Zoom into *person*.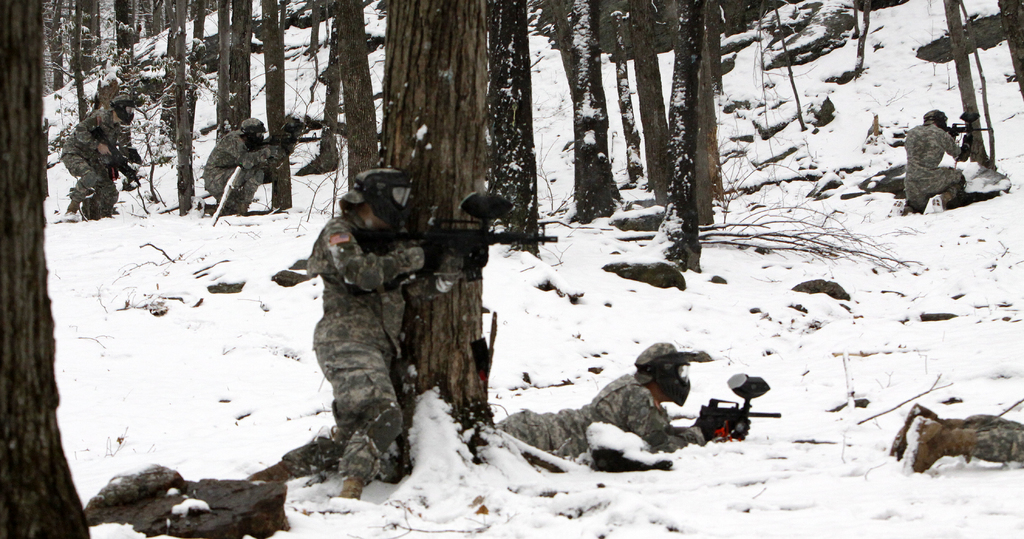
Zoom target: <region>900, 109, 991, 217</region>.
